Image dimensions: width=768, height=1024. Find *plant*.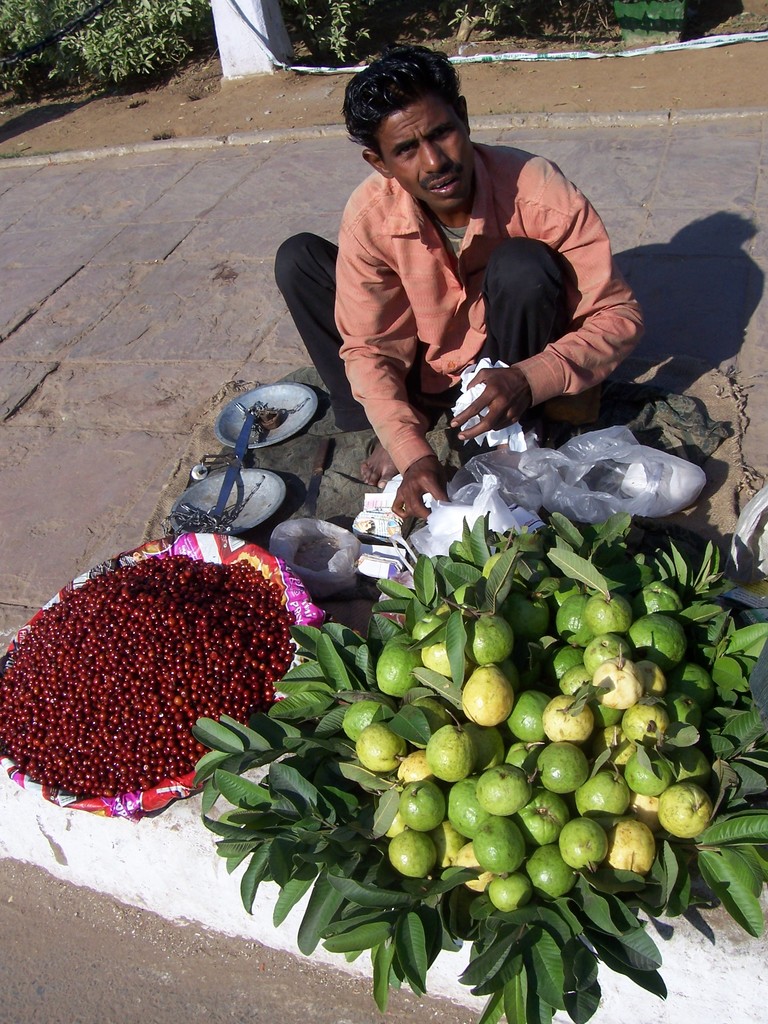
(439,0,607,42).
